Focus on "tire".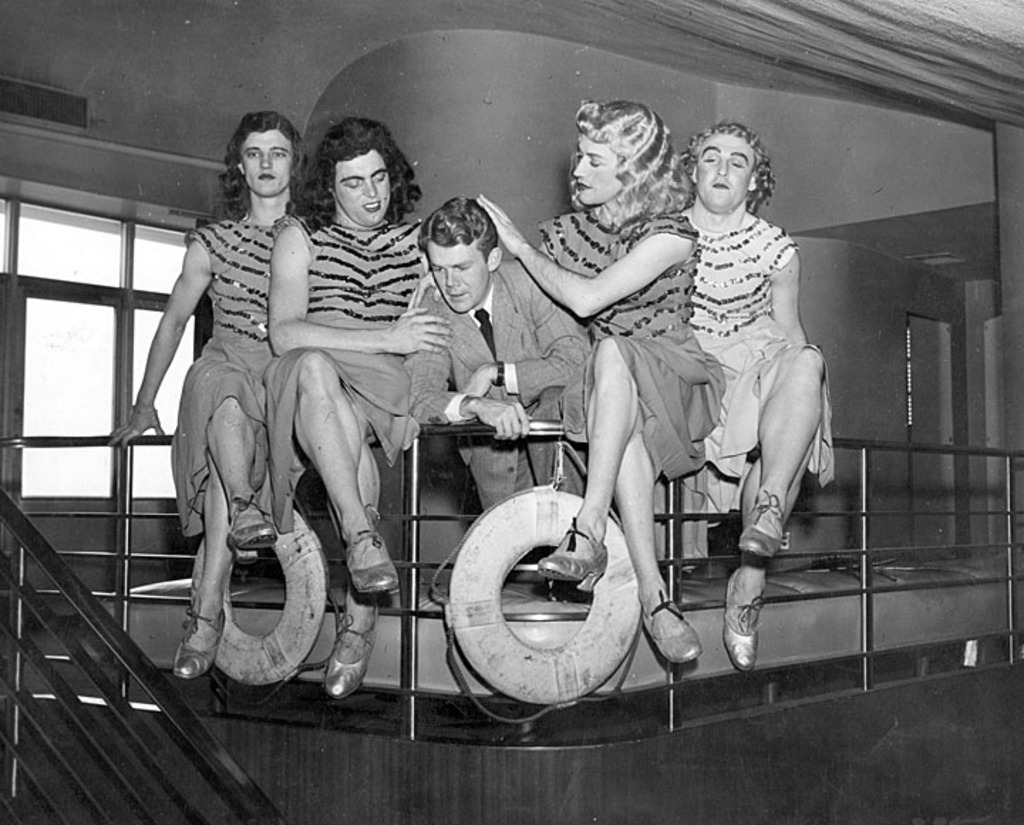
Focused at (x1=438, y1=462, x2=666, y2=717).
